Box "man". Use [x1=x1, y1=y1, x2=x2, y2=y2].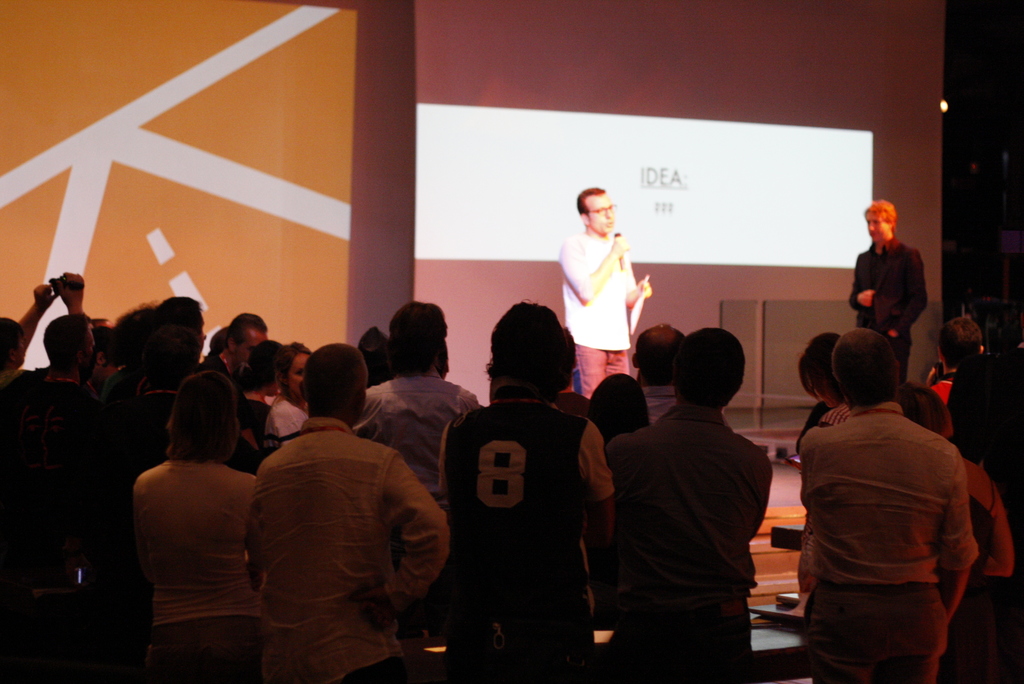
[x1=623, y1=323, x2=730, y2=437].
